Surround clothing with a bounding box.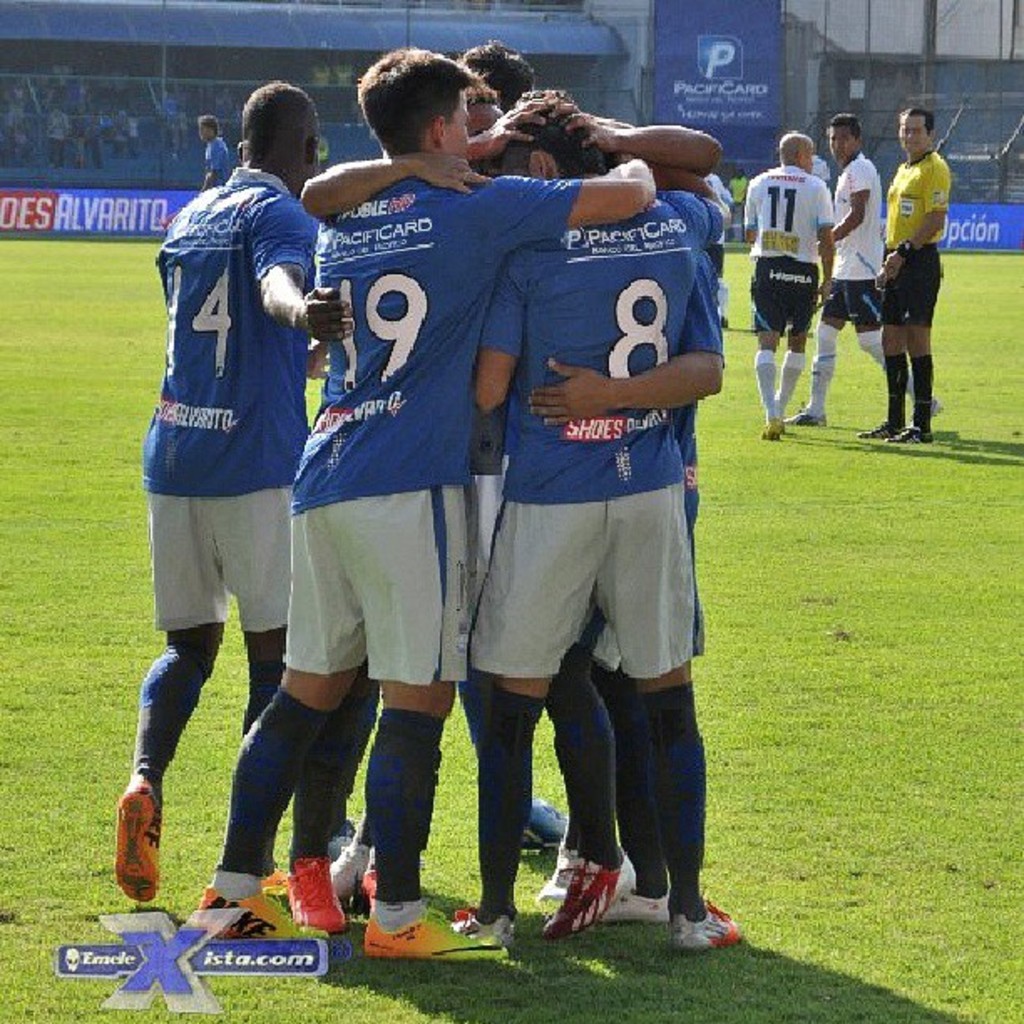
x1=144, y1=156, x2=323, y2=636.
